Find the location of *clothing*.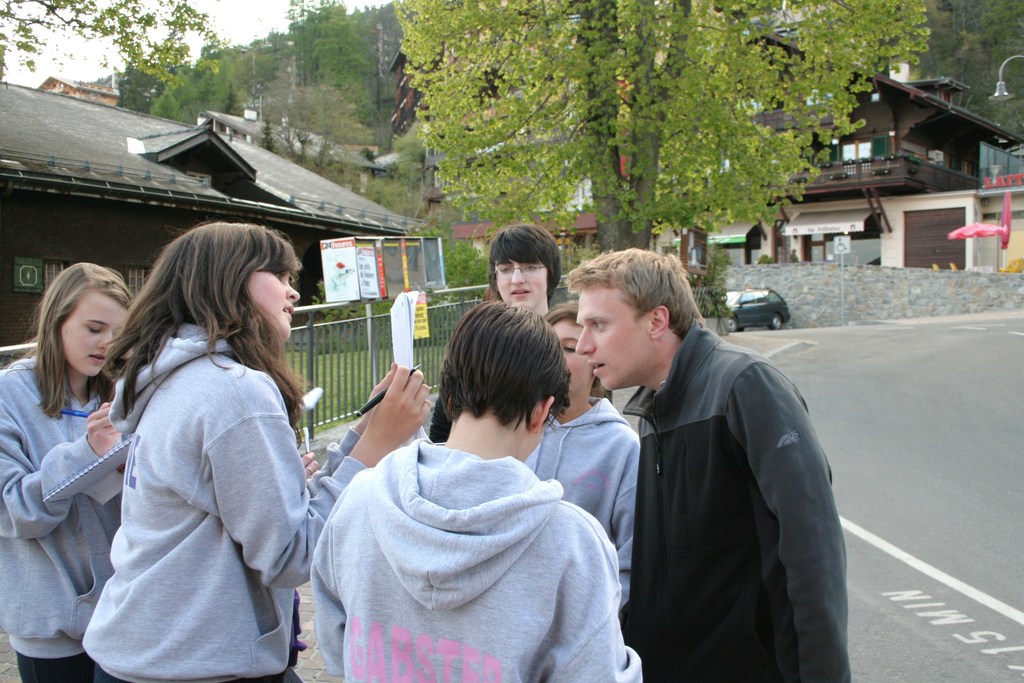
Location: 498:397:643:628.
